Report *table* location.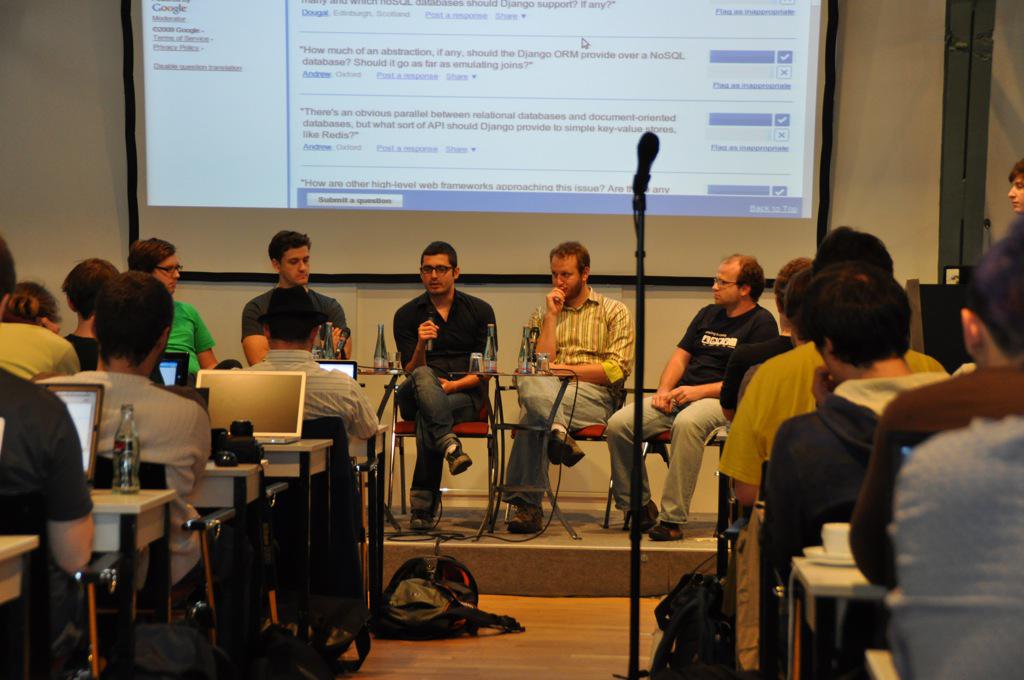
Report: region(788, 559, 889, 679).
